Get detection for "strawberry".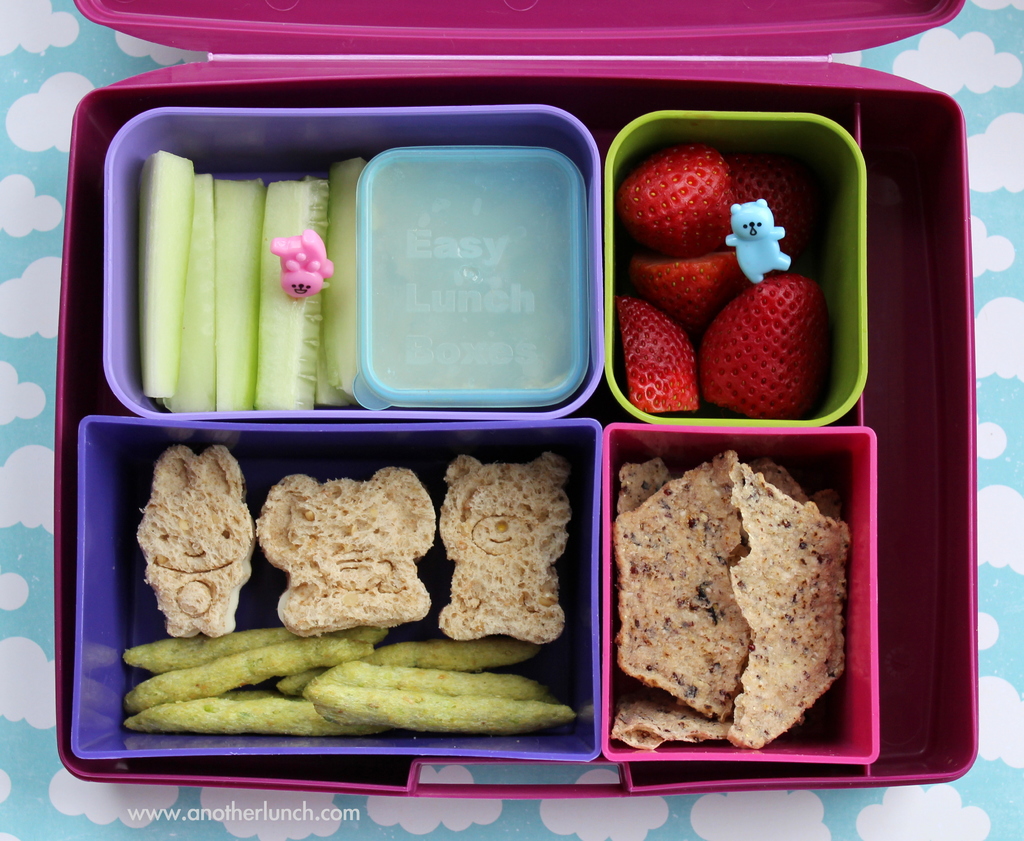
Detection: <bbox>630, 246, 737, 331</bbox>.
